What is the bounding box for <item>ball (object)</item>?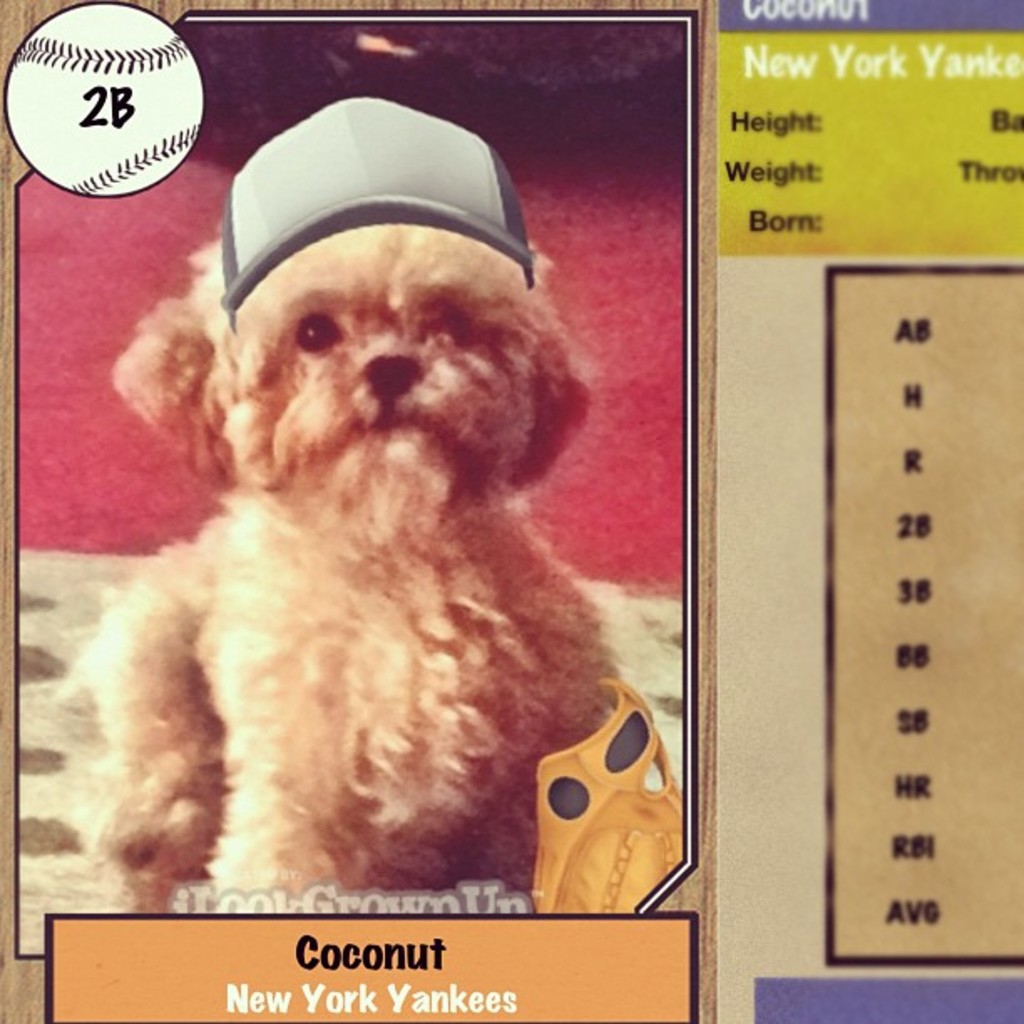
[2,0,206,196].
